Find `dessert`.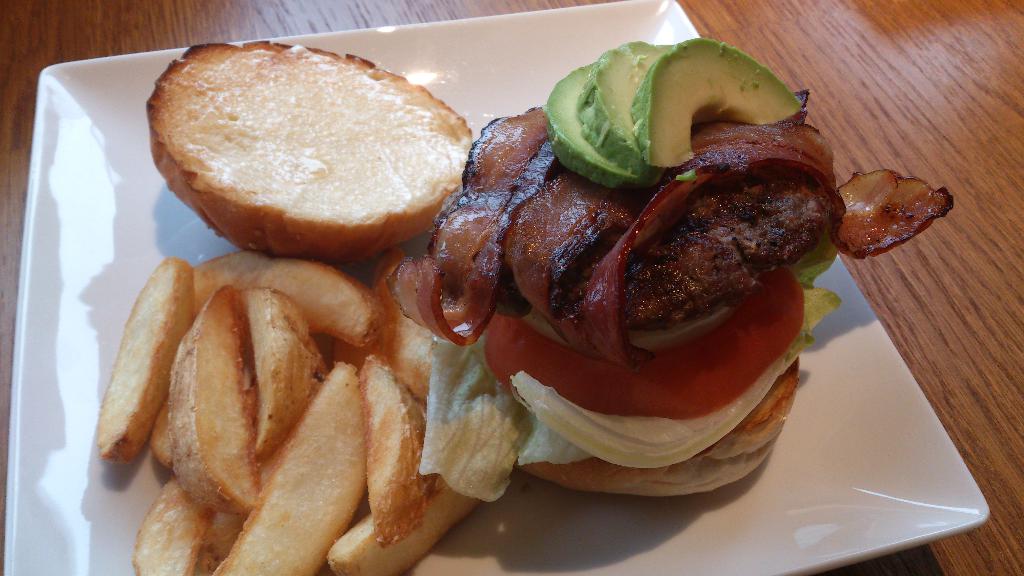
rect(127, 47, 486, 271).
